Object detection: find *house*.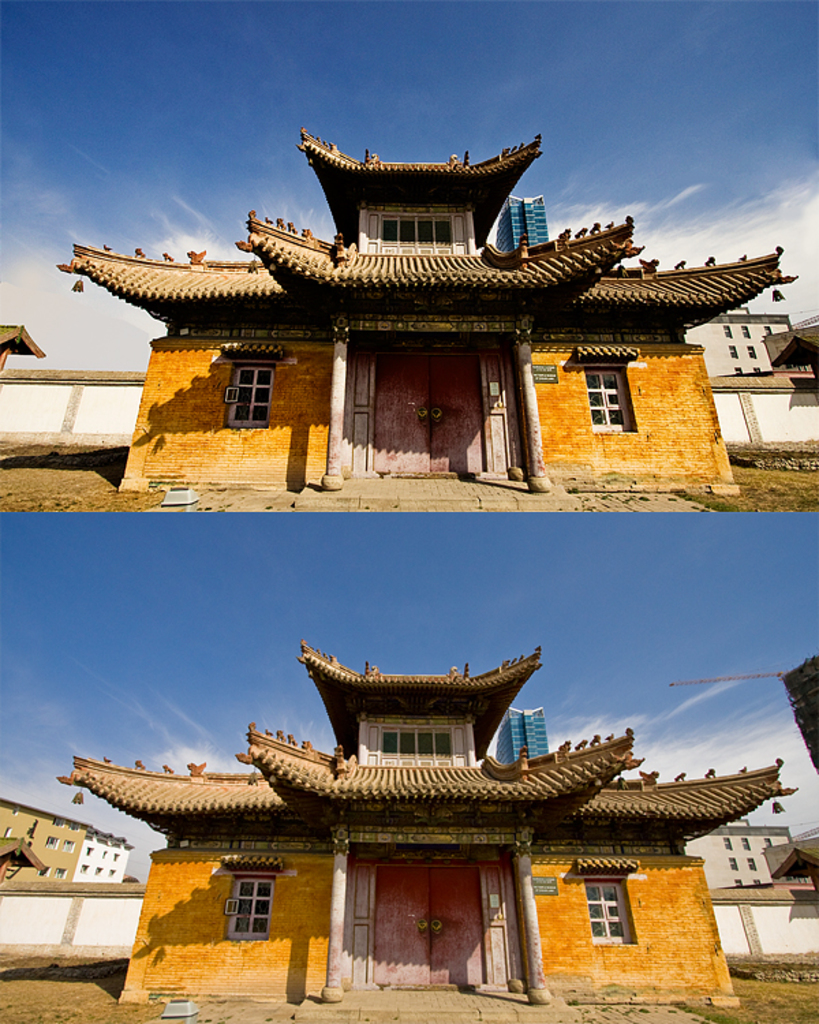
region(53, 131, 801, 496).
